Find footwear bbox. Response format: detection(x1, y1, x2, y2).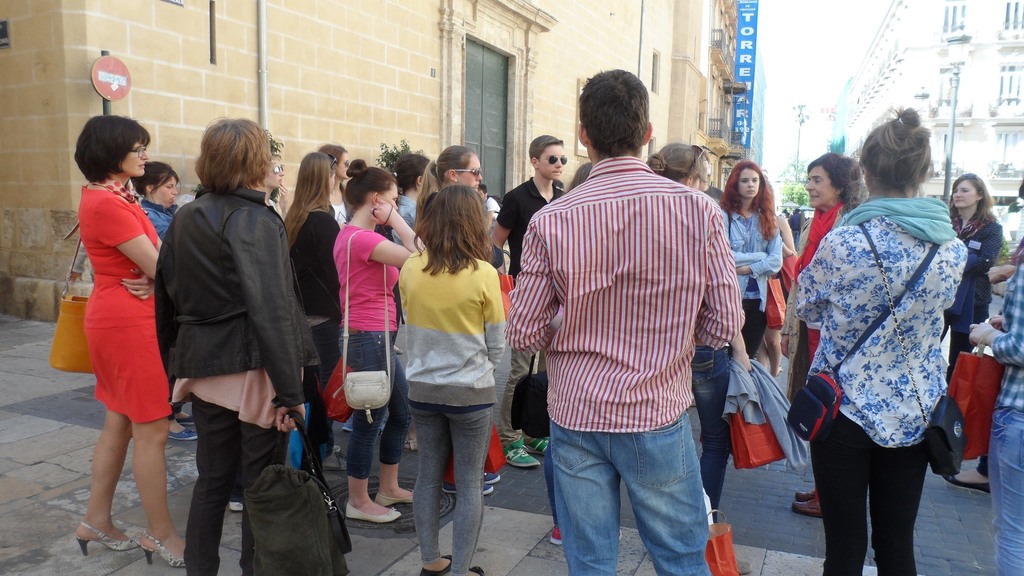
detection(467, 566, 489, 575).
